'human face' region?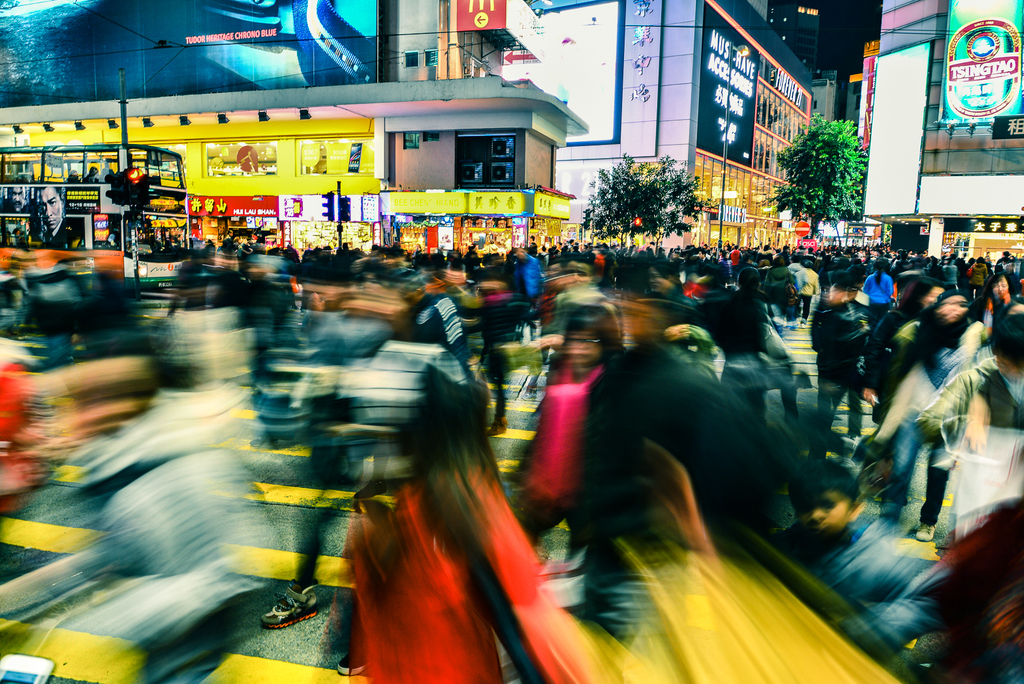
bbox=[940, 297, 968, 322]
